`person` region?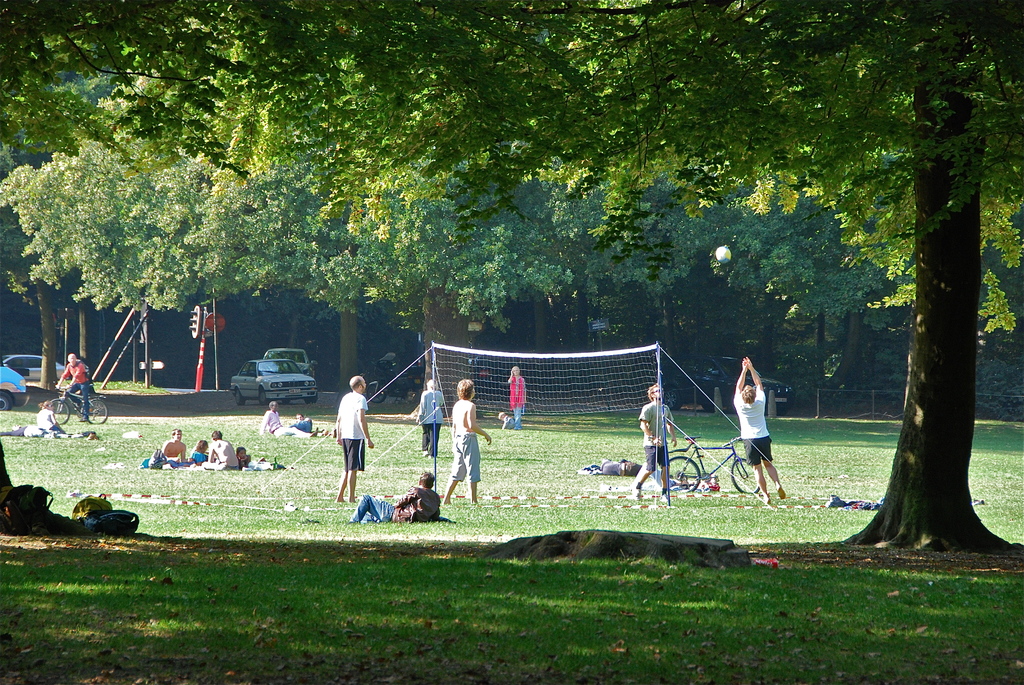
select_region(644, 381, 671, 499)
